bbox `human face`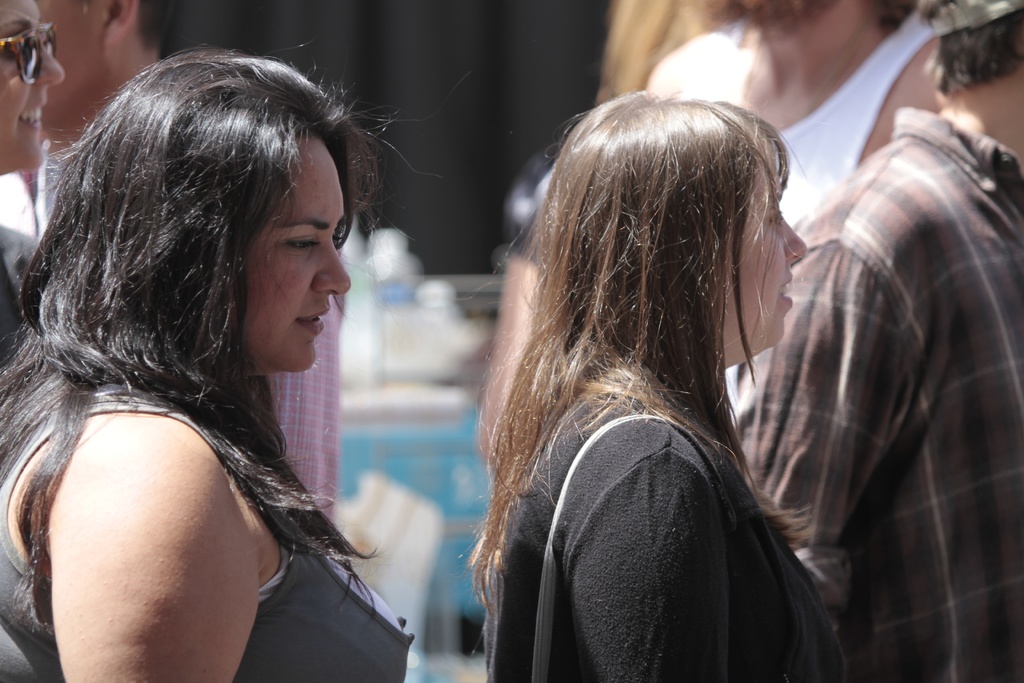
BBox(248, 139, 351, 375)
